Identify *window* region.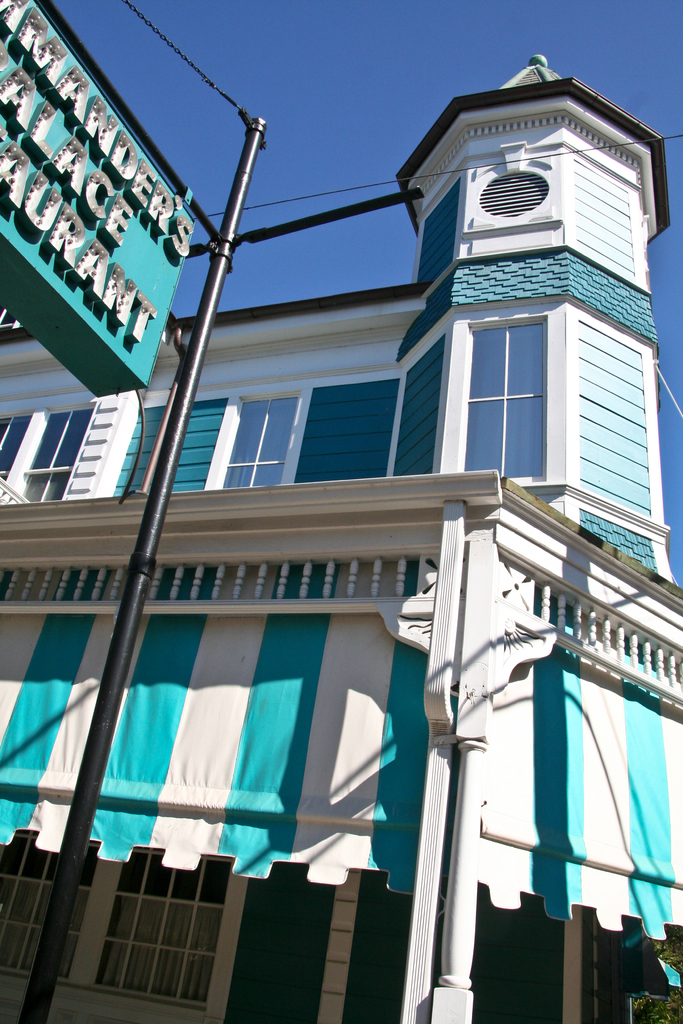
Region: (22, 408, 92, 504).
